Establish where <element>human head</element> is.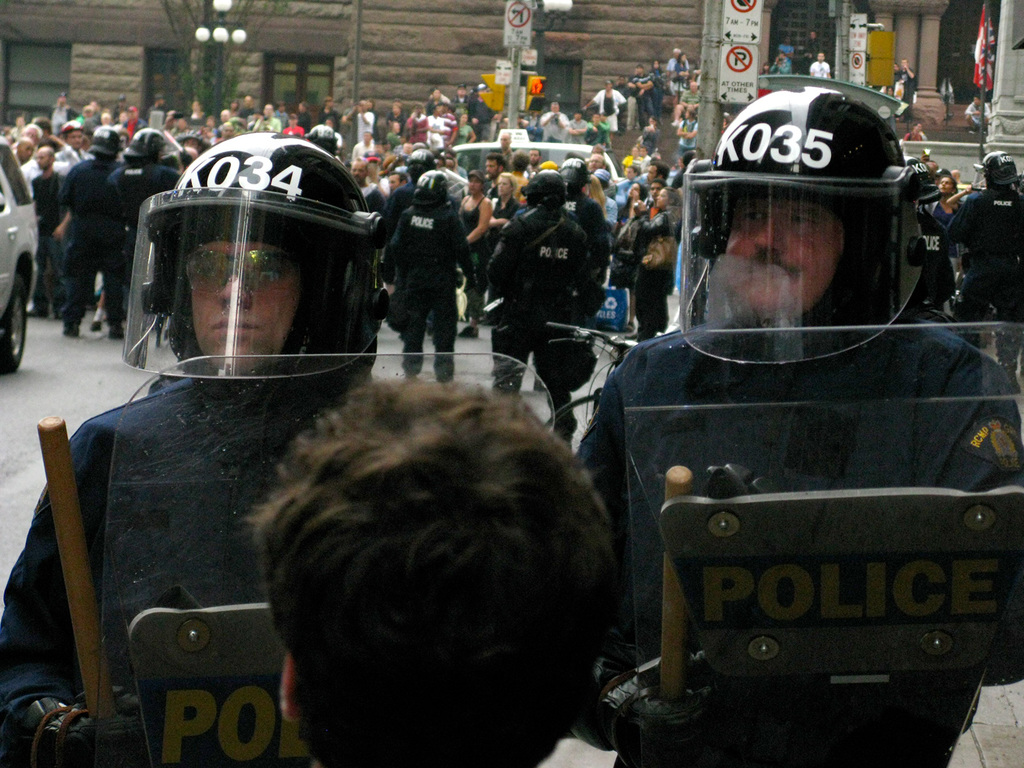
Established at [left=497, top=172, right=516, bottom=198].
